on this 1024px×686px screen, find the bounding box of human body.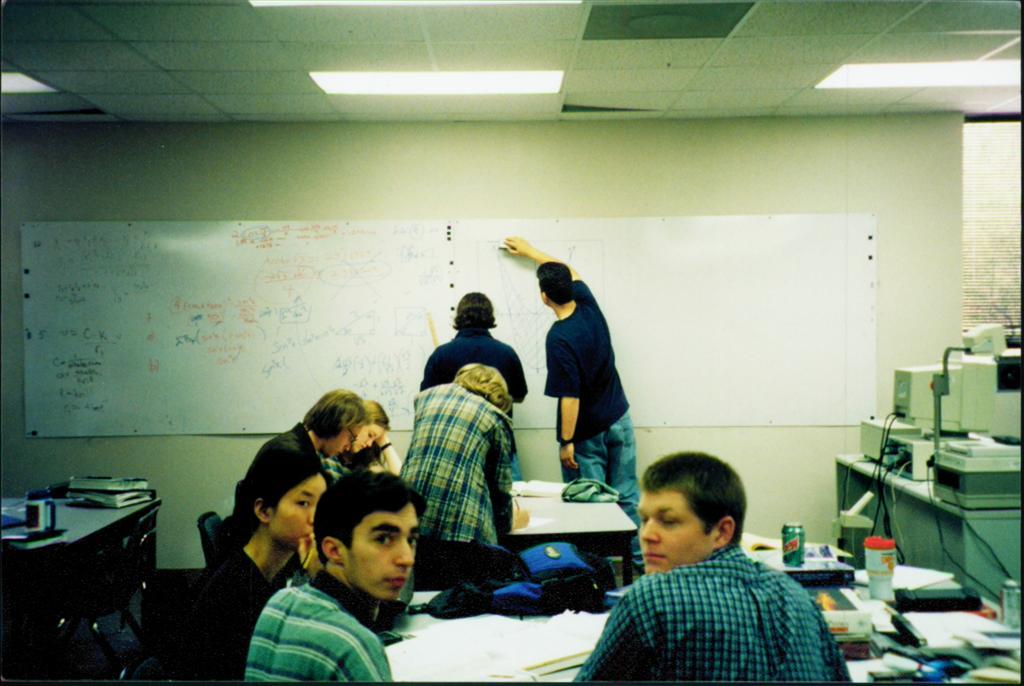
Bounding box: crop(193, 536, 297, 685).
